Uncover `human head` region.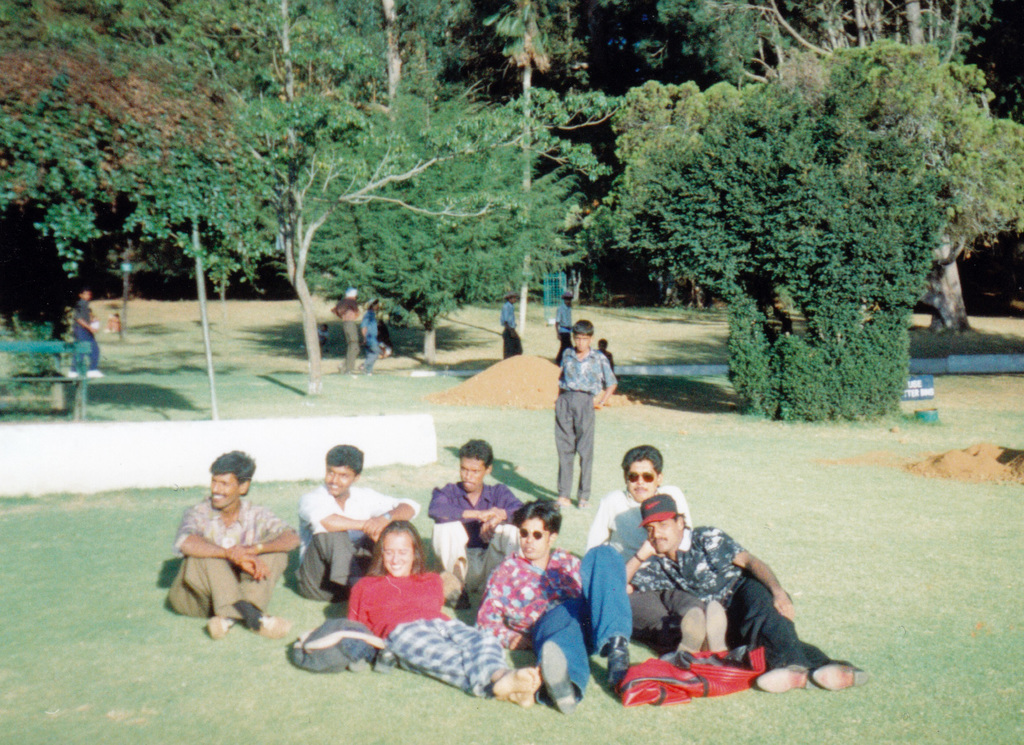
Uncovered: box=[617, 441, 668, 508].
